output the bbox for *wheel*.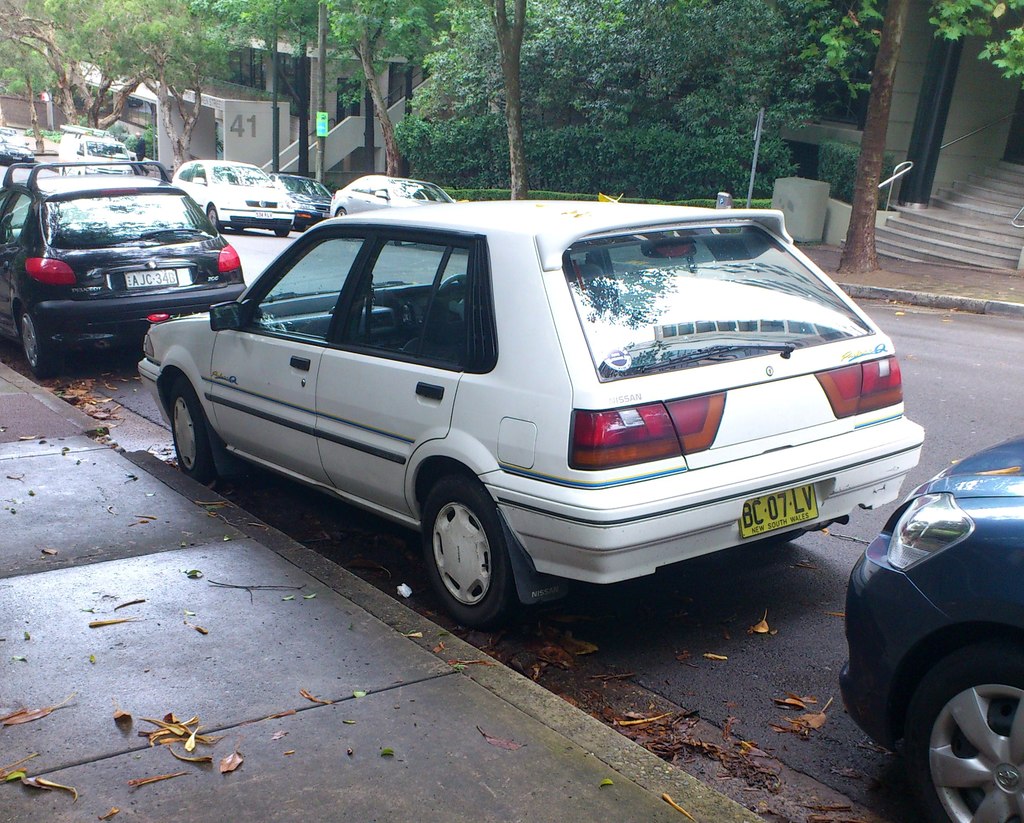
x1=917 y1=666 x2=1022 y2=816.
